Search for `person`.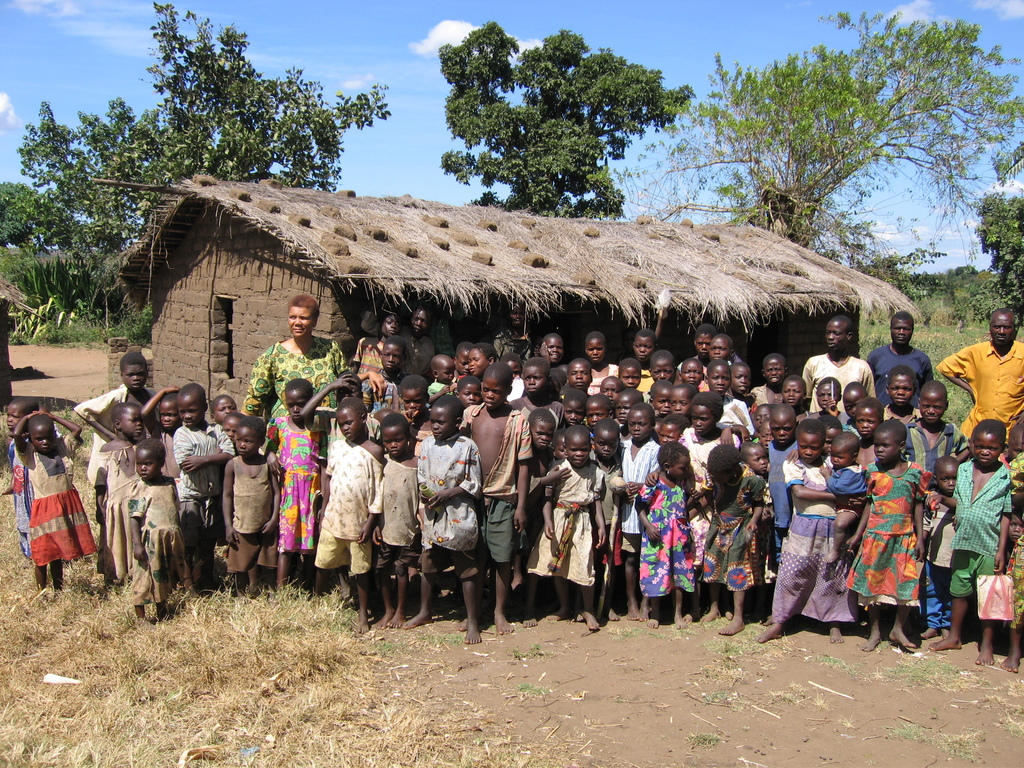
Found at left=90, top=404, right=149, bottom=593.
